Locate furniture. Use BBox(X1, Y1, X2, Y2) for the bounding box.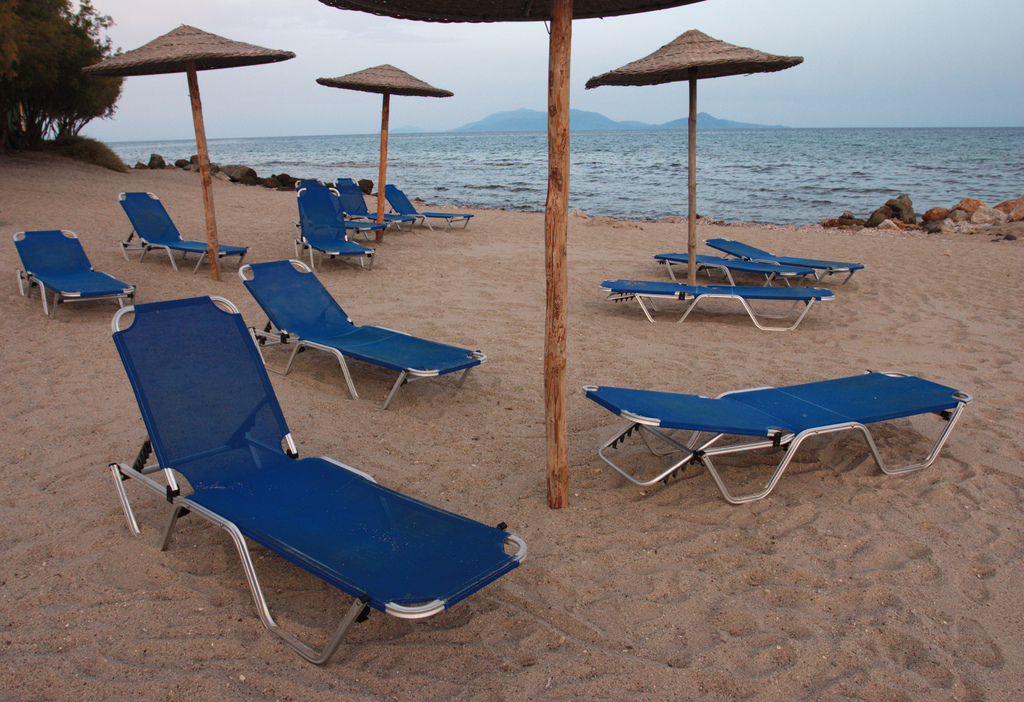
BBox(603, 277, 836, 333).
